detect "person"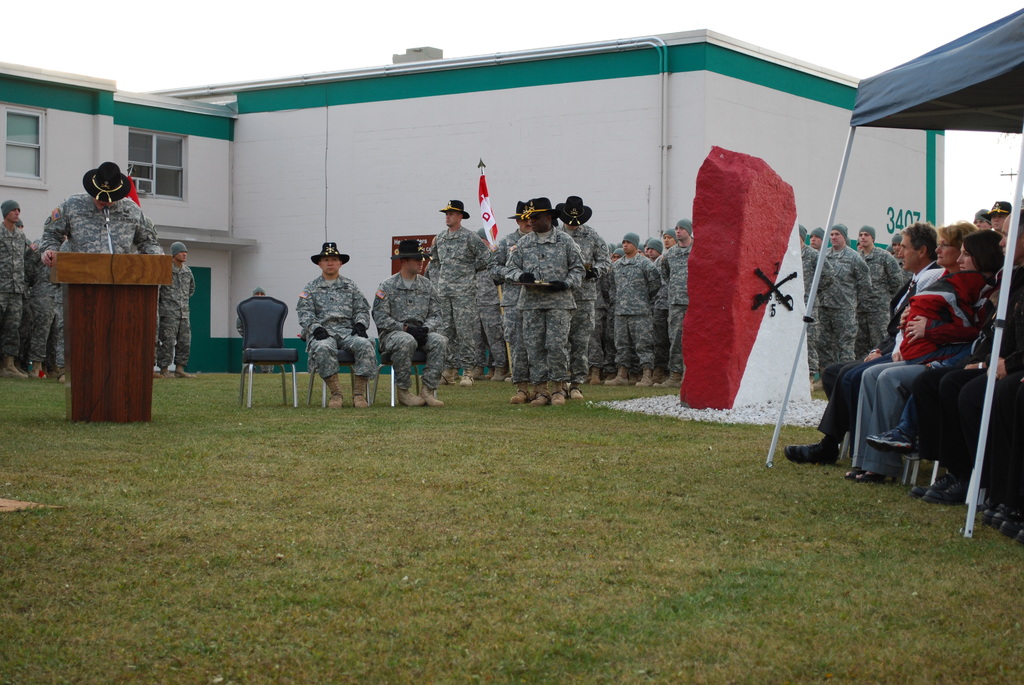
box(290, 239, 365, 404)
